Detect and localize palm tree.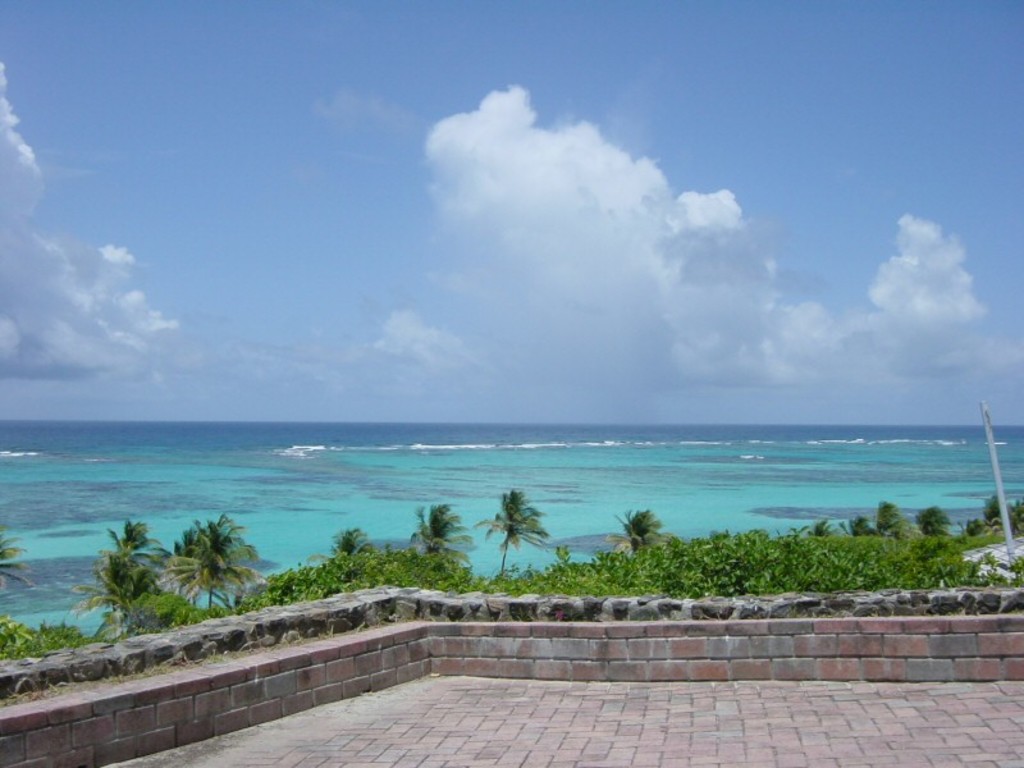
Localized at [617, 504, 664, 553].
